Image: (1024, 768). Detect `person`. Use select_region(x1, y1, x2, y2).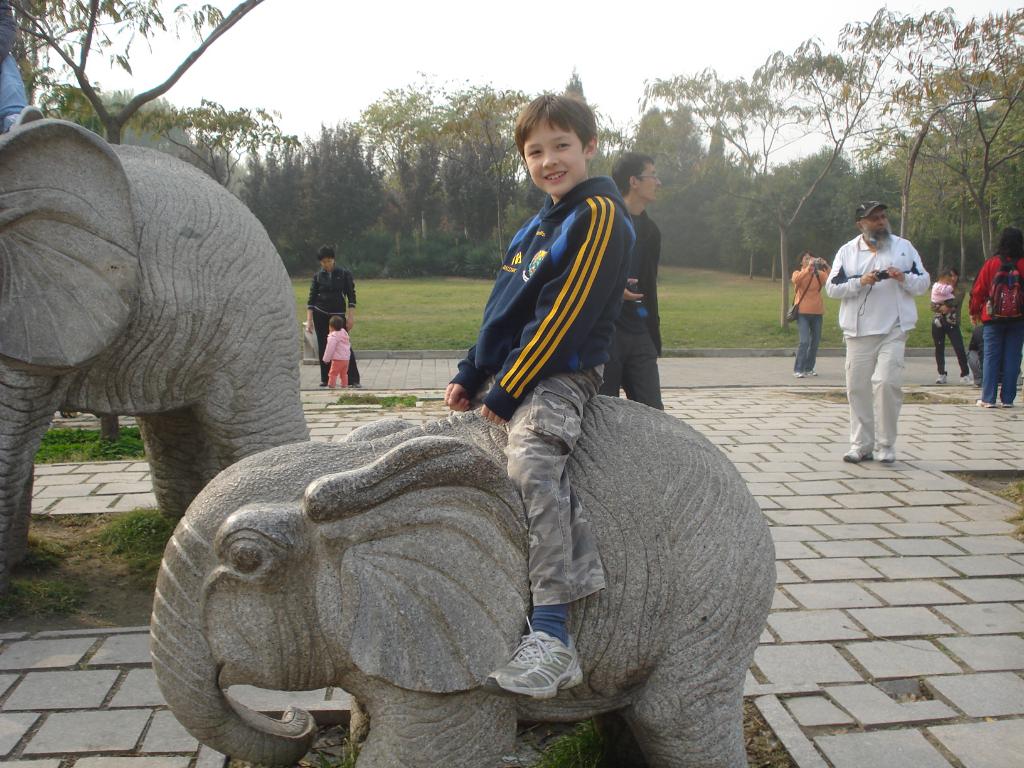
select_region(788, 249, 831, 381).
